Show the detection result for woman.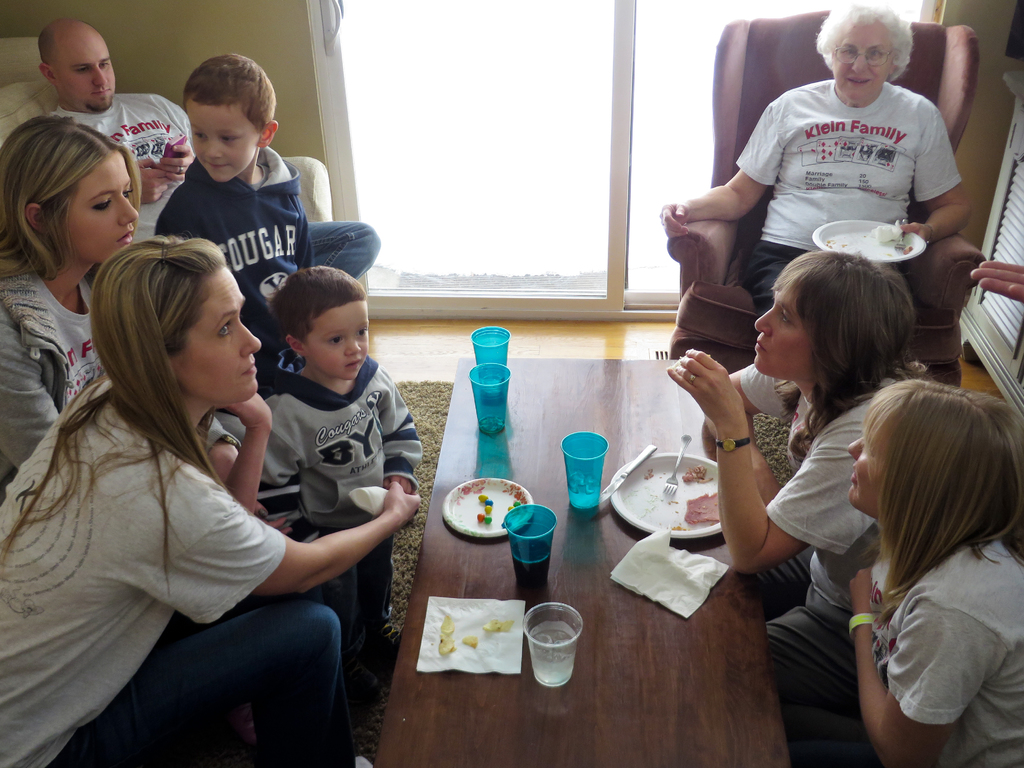
[left=0, top=115, right=142, bottom=493].
